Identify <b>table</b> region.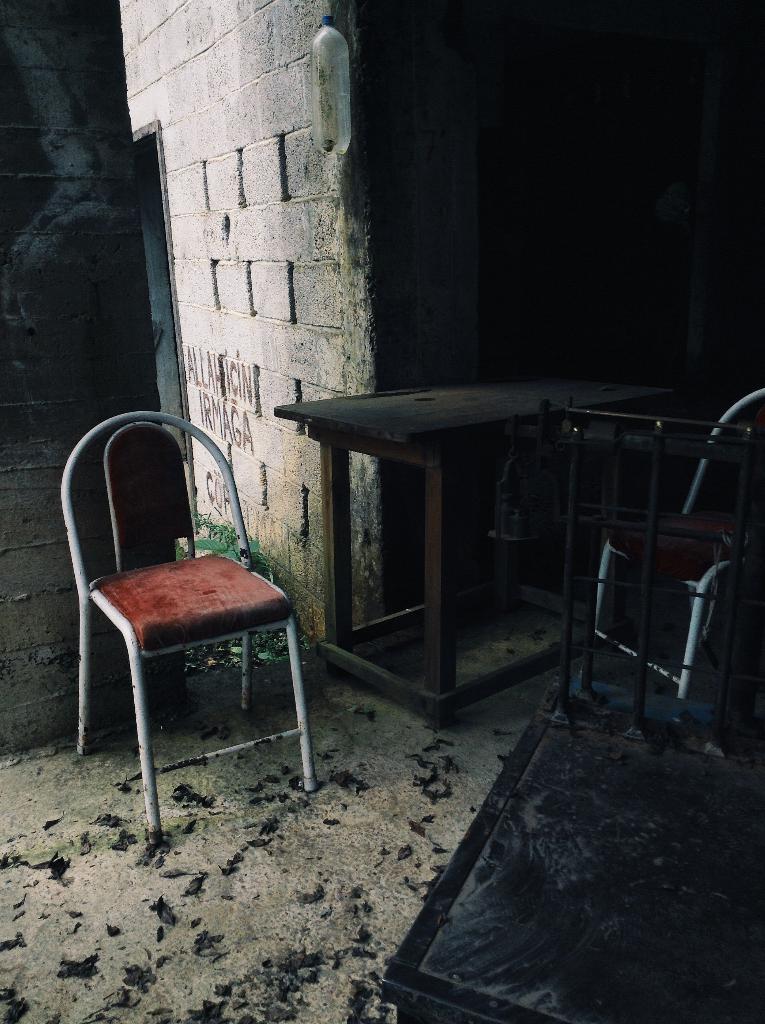
Region: box(275, 373, 678, 728).
